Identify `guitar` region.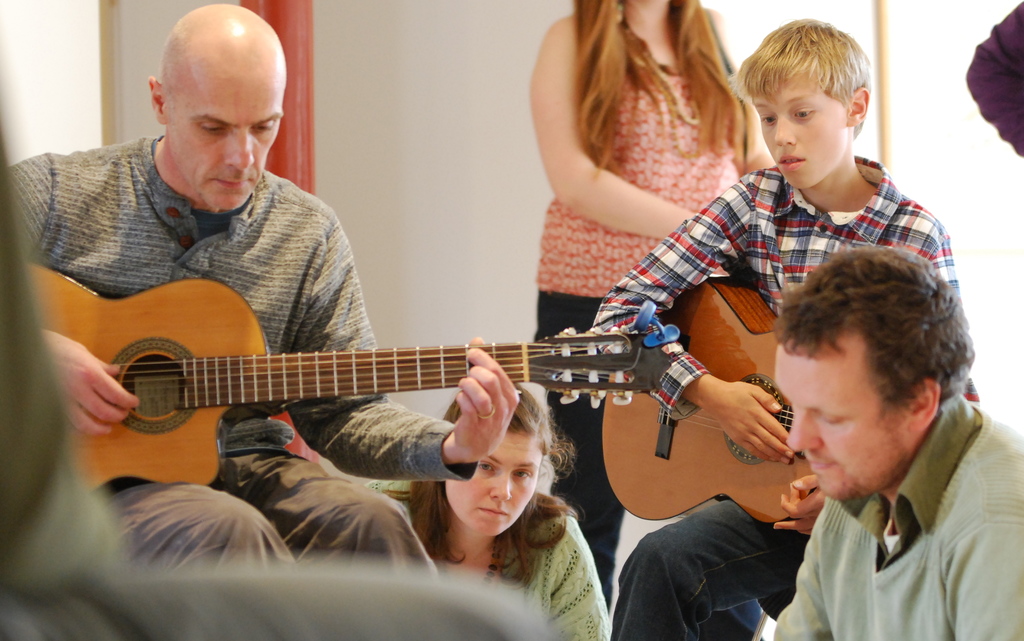
Region: BBox(20, 261, 684, 496).
